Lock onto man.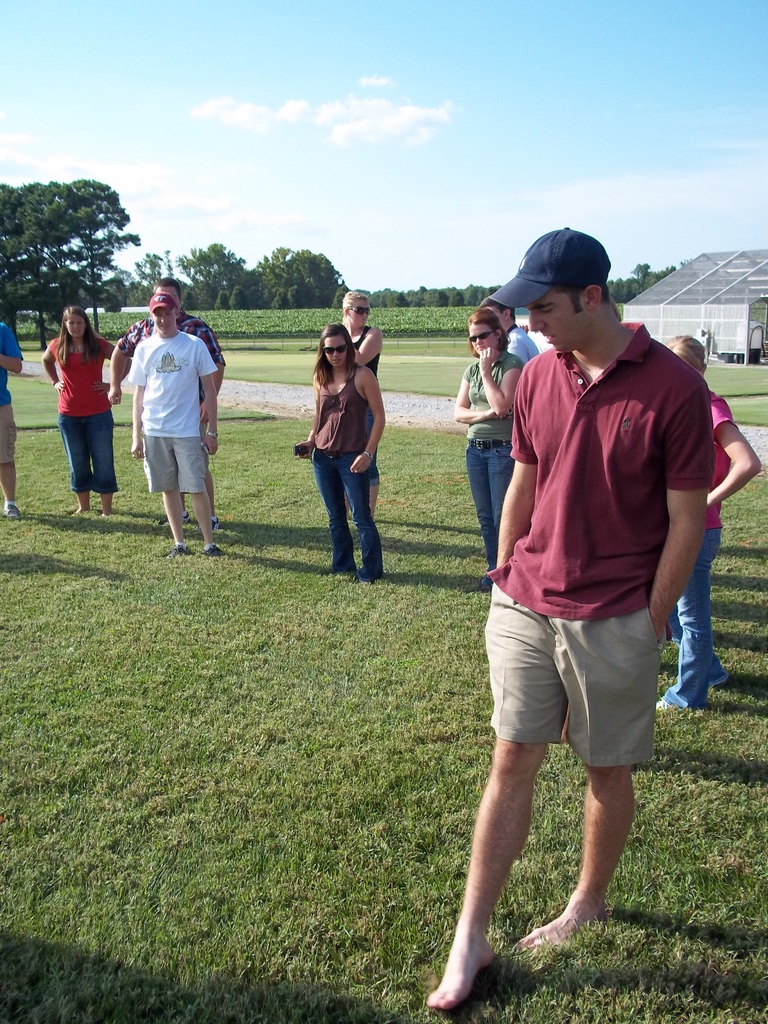
Locked: (468,217,703,940).
